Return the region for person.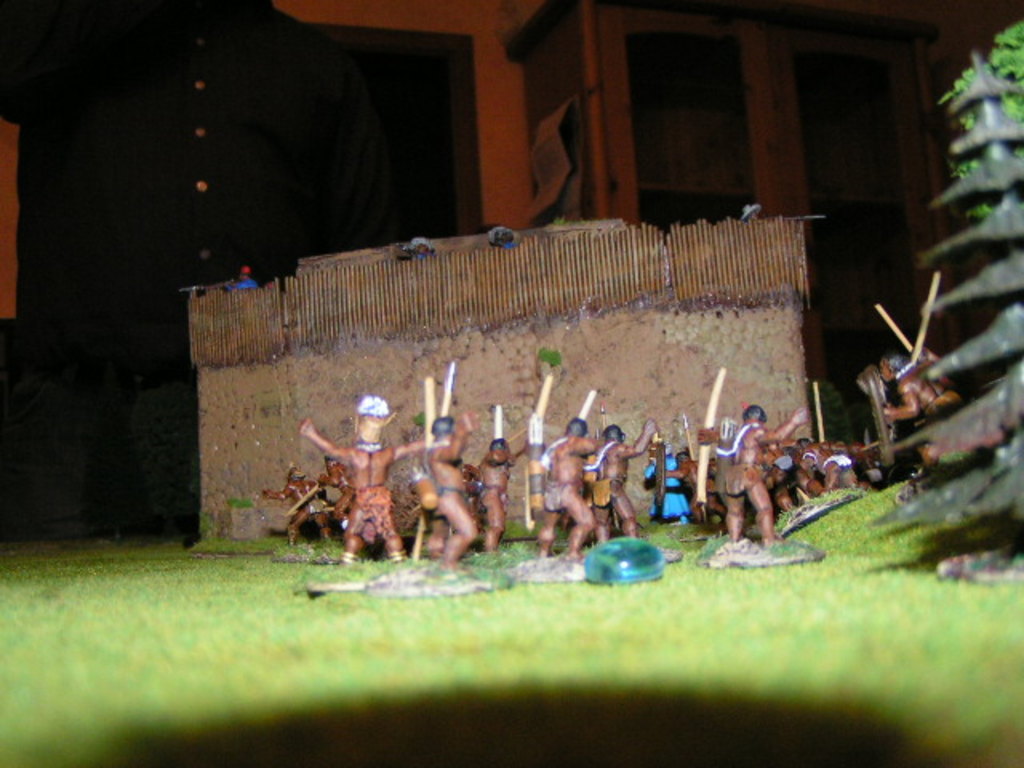
712 394 792 560.
